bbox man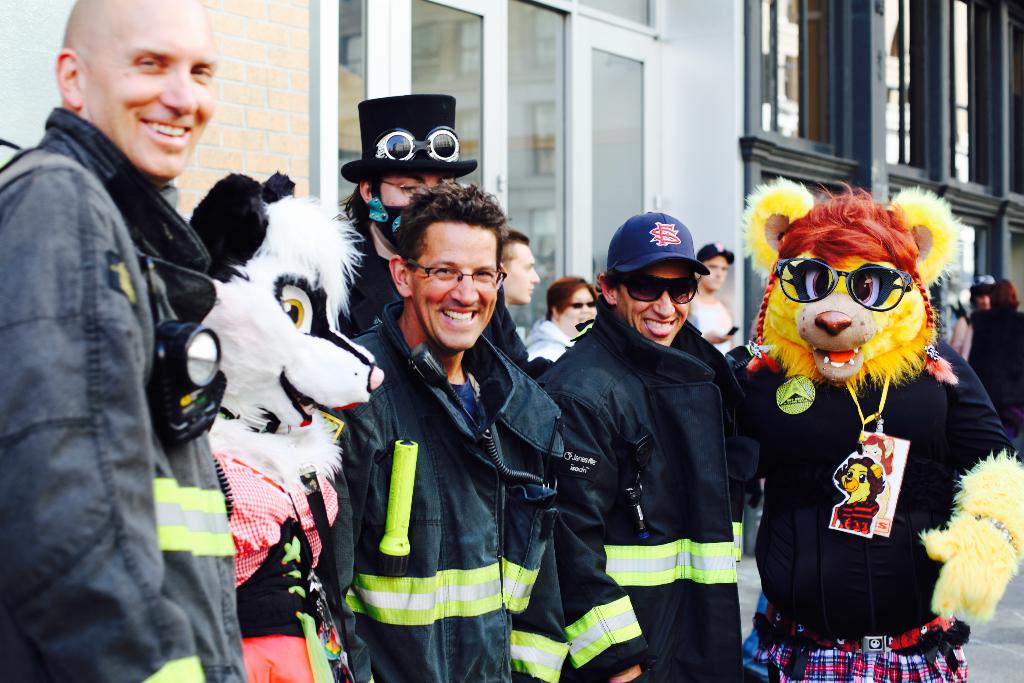
<region>499, 231, 533, 319</region>
